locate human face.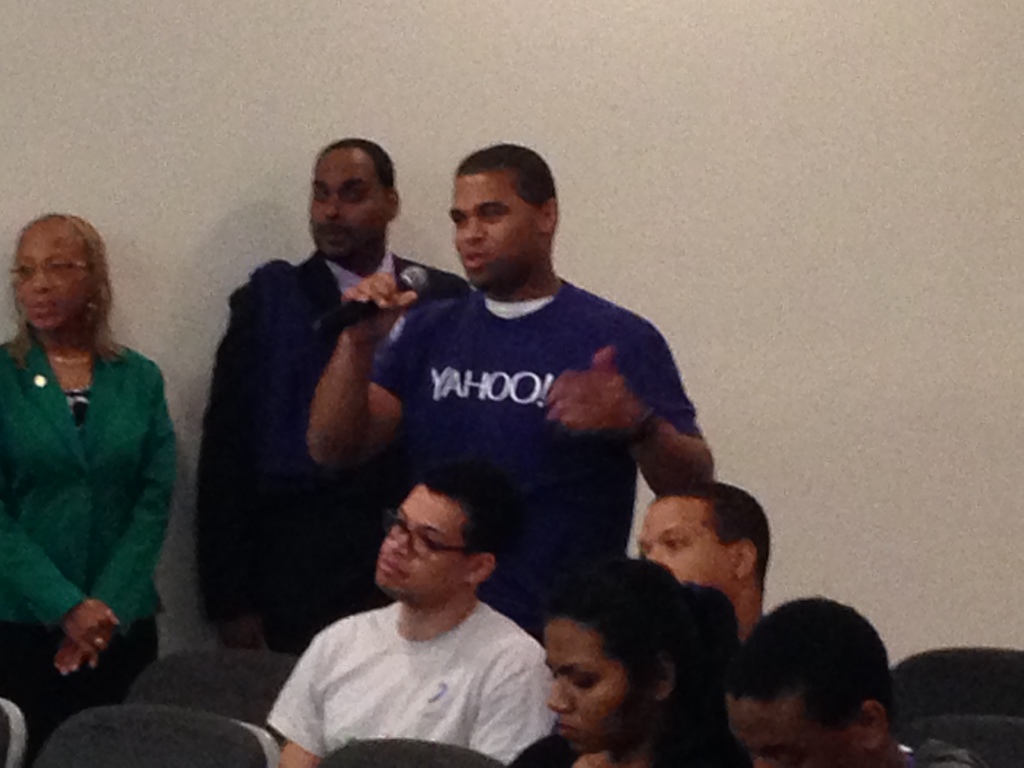
Bounding box: [x1=636, y1=499, x2=729, y2=590].
